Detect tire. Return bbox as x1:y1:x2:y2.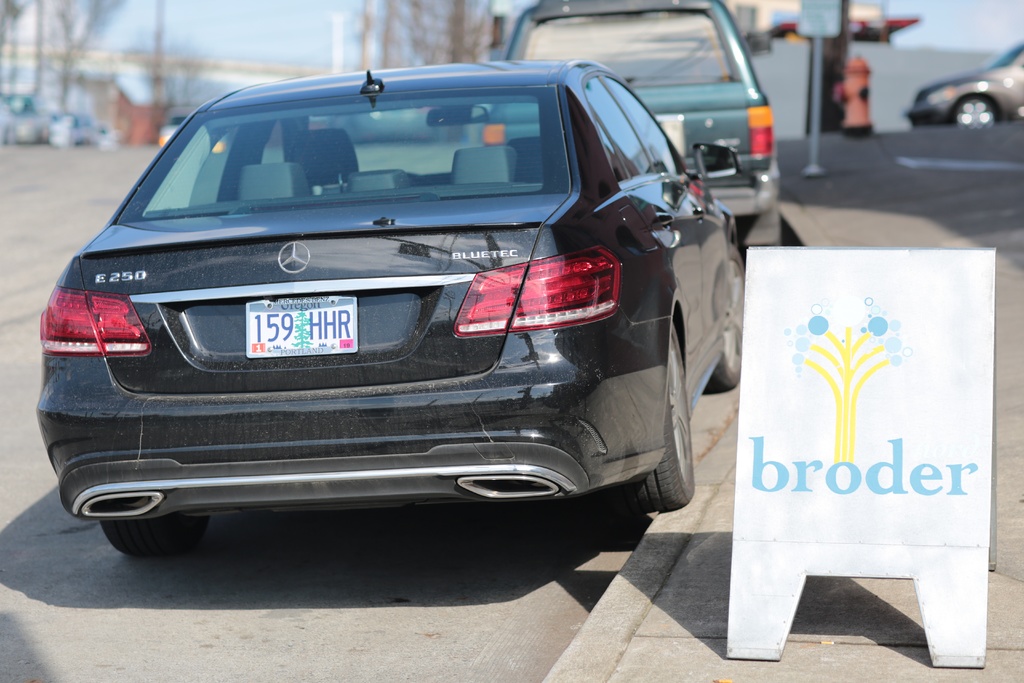
710:242:747:390.
